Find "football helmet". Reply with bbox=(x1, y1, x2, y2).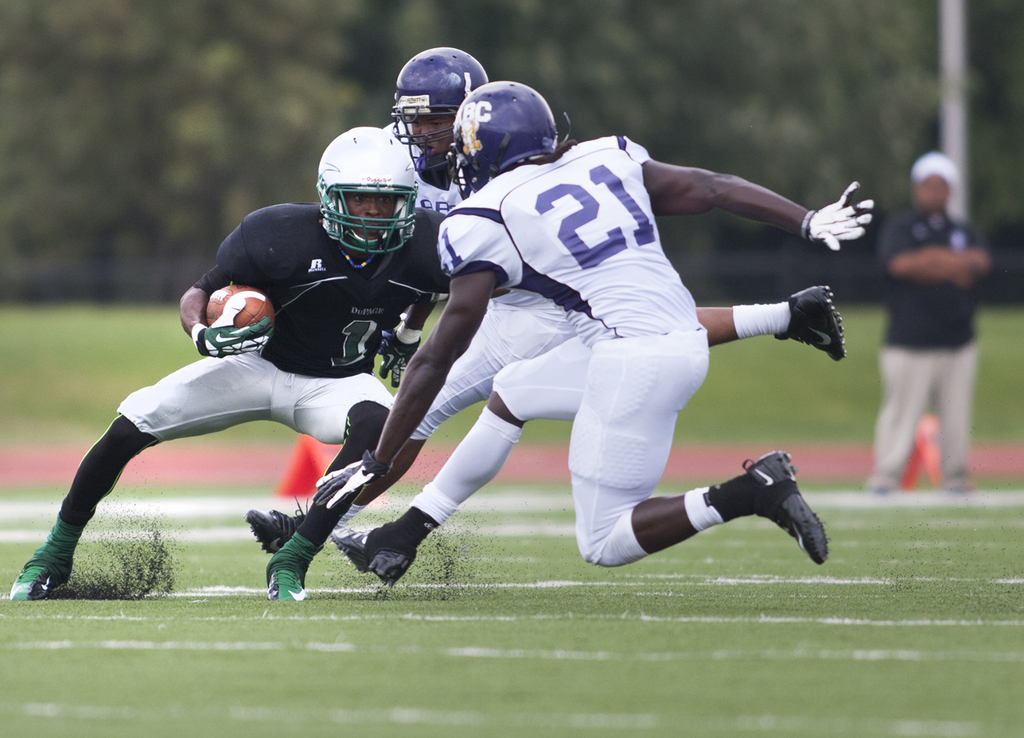
bbox=(316, 125, 422, 251).
